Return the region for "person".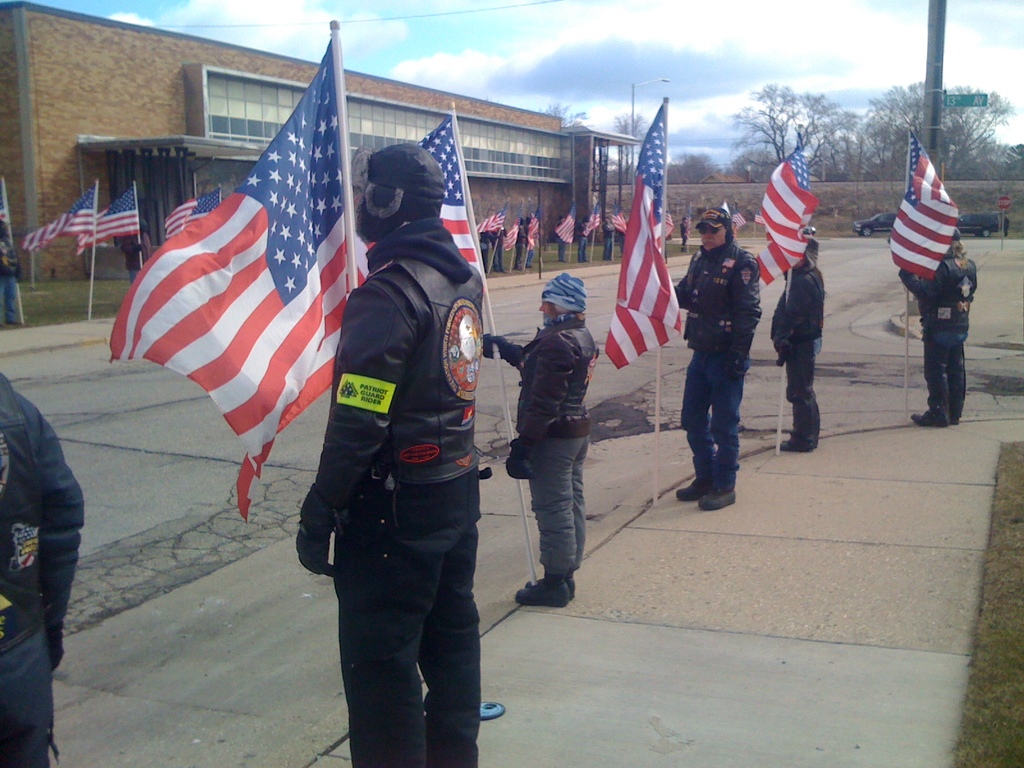
l=120, t=213, r=152, b=288.
